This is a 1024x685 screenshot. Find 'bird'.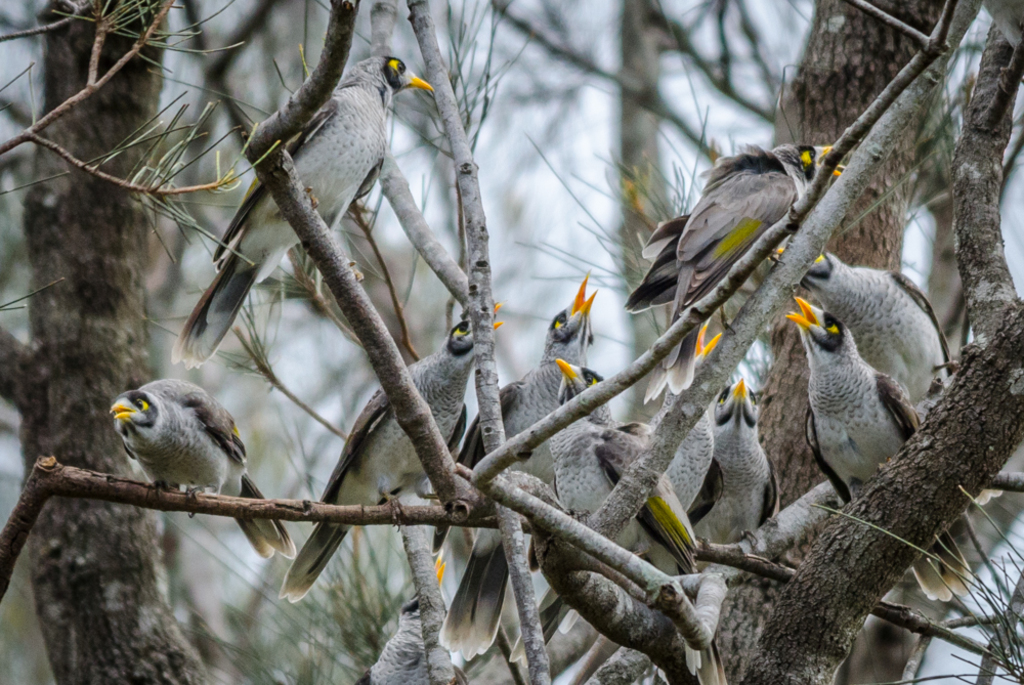
Bounding box: locate(173, 56, 439, 375).
